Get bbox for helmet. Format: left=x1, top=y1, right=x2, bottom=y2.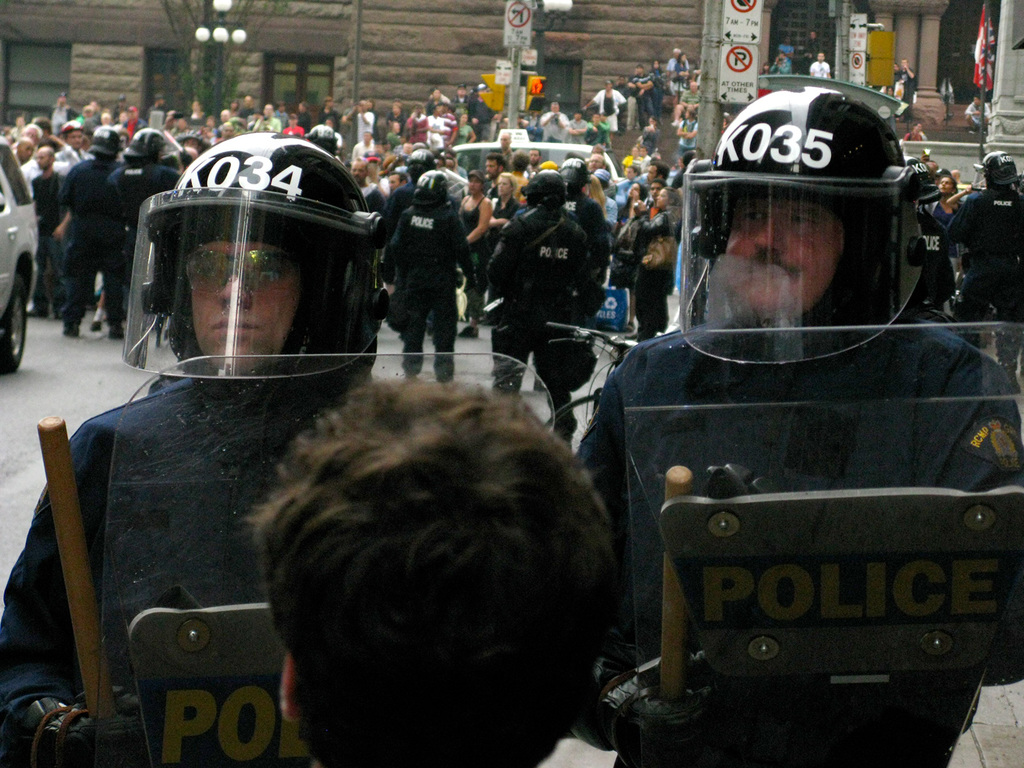
left=123, top=123, right=178, bottom=161.
